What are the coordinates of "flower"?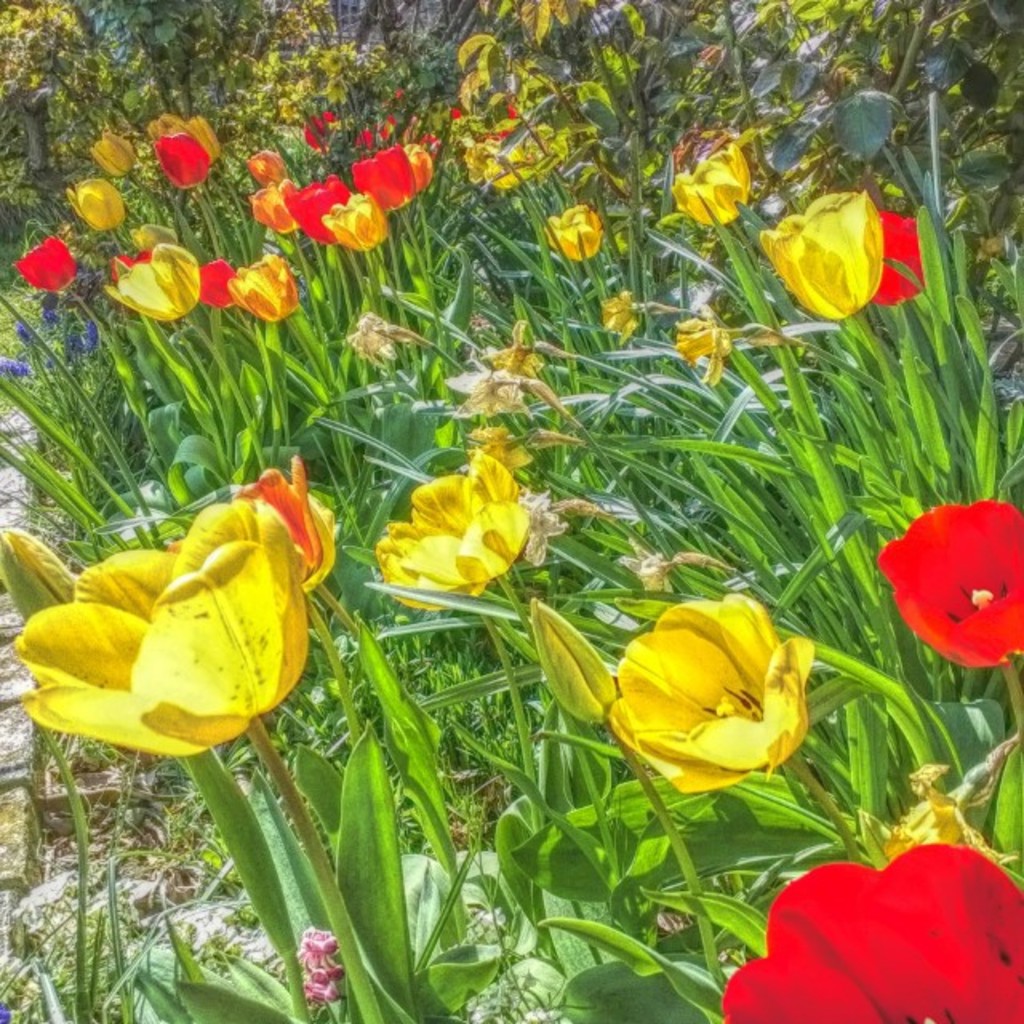
select_region(373, 448, 530, 608).
